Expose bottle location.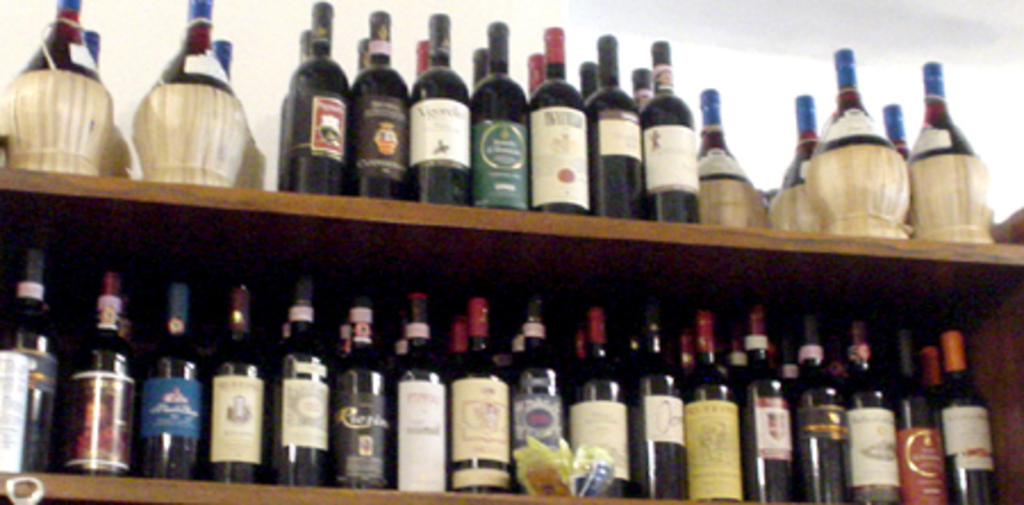
Exposed at 726, 343, 753, 380.
